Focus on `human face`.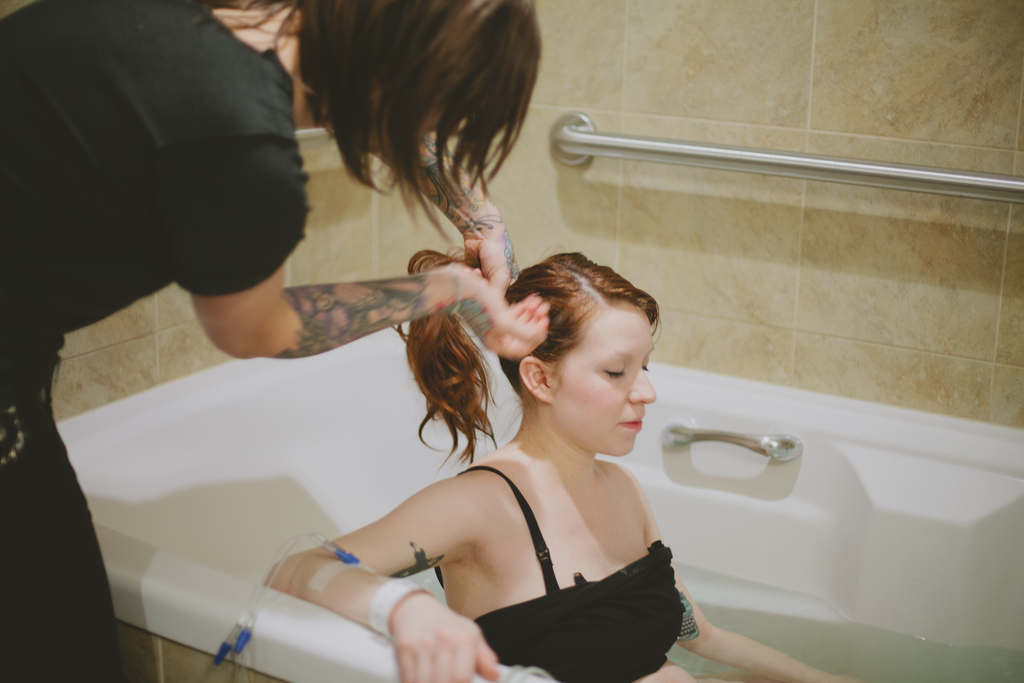
Focused at box=[367, 85, 471, 152].
